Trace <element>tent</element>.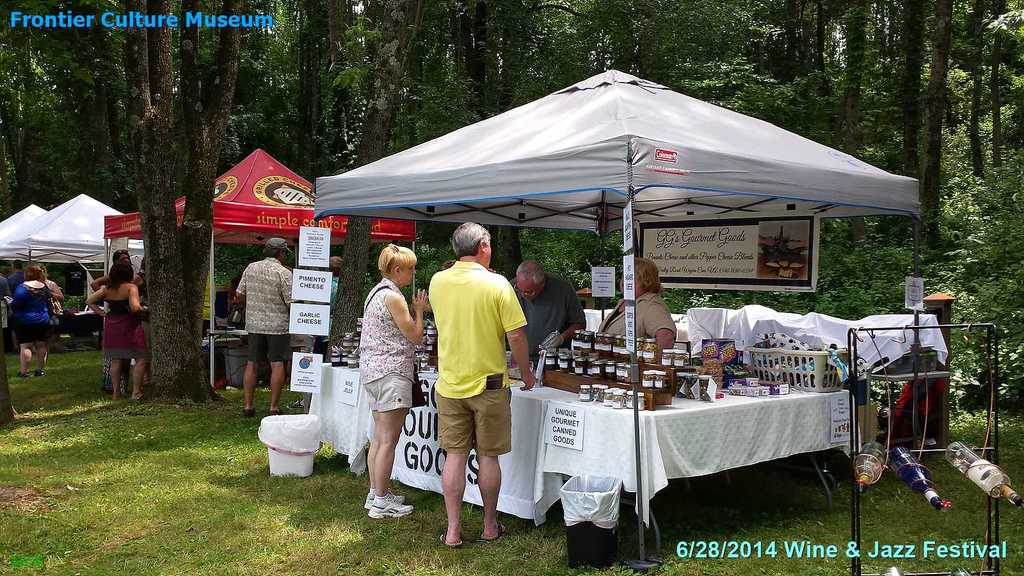
Traced to 94,143,418,407.
